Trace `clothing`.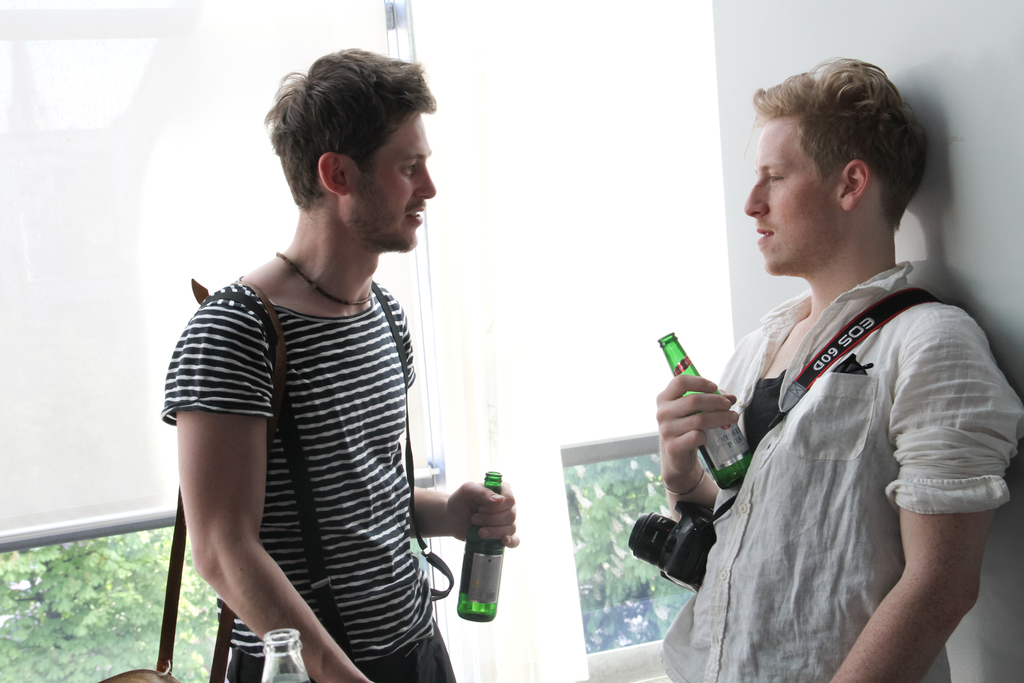
Traced to {"x1": 673, "y1": 212, "x2": 990, "y2": 662}.
